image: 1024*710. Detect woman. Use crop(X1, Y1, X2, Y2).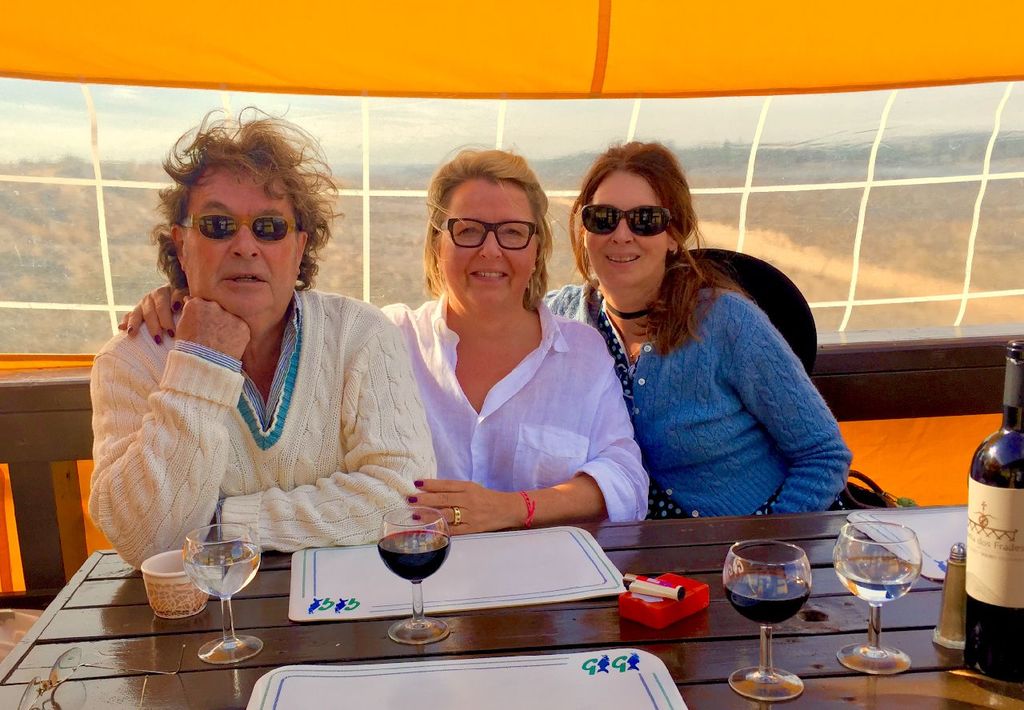
crop(124, 132, 662, 532).
